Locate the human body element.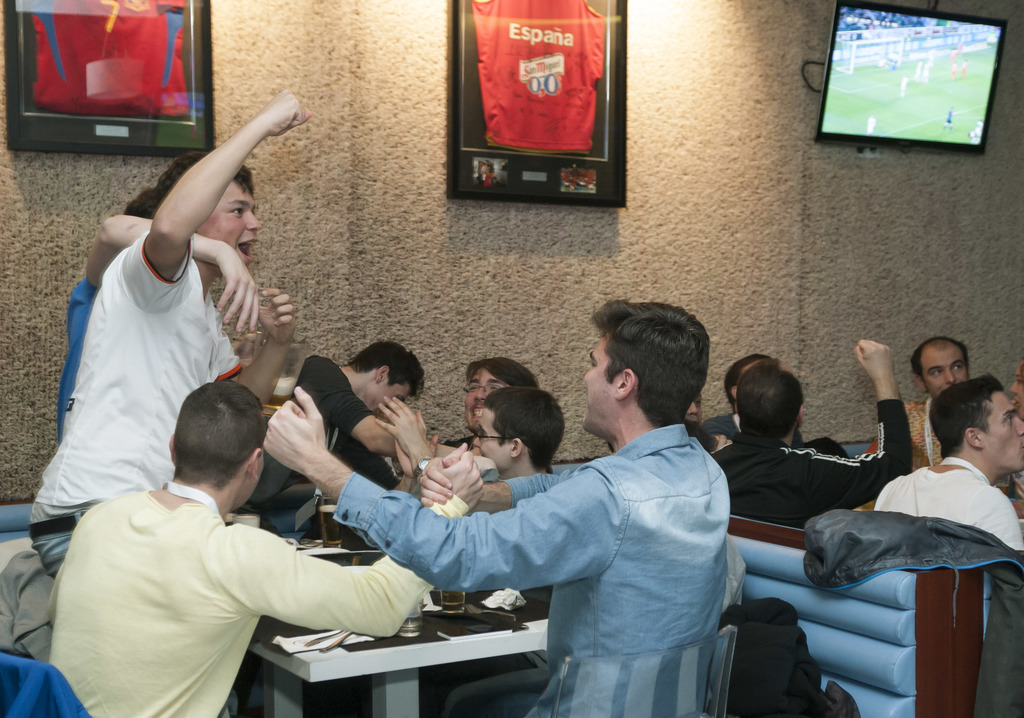
Element bbox: <region>909, 398, 941, 464</region>.
